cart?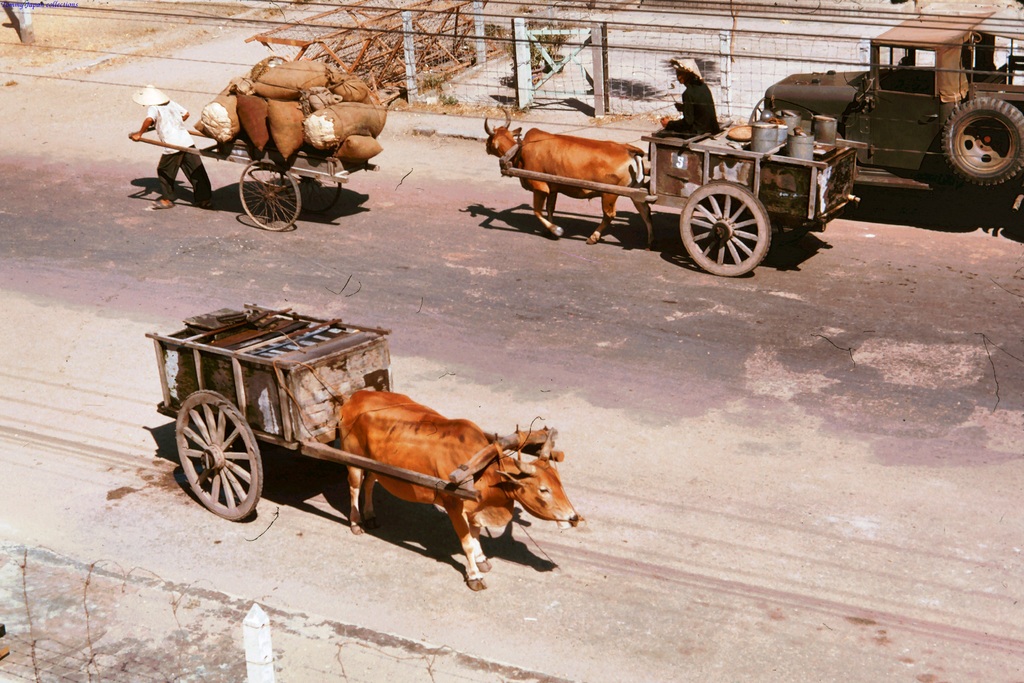
detection(131, 123, 380, 231)
